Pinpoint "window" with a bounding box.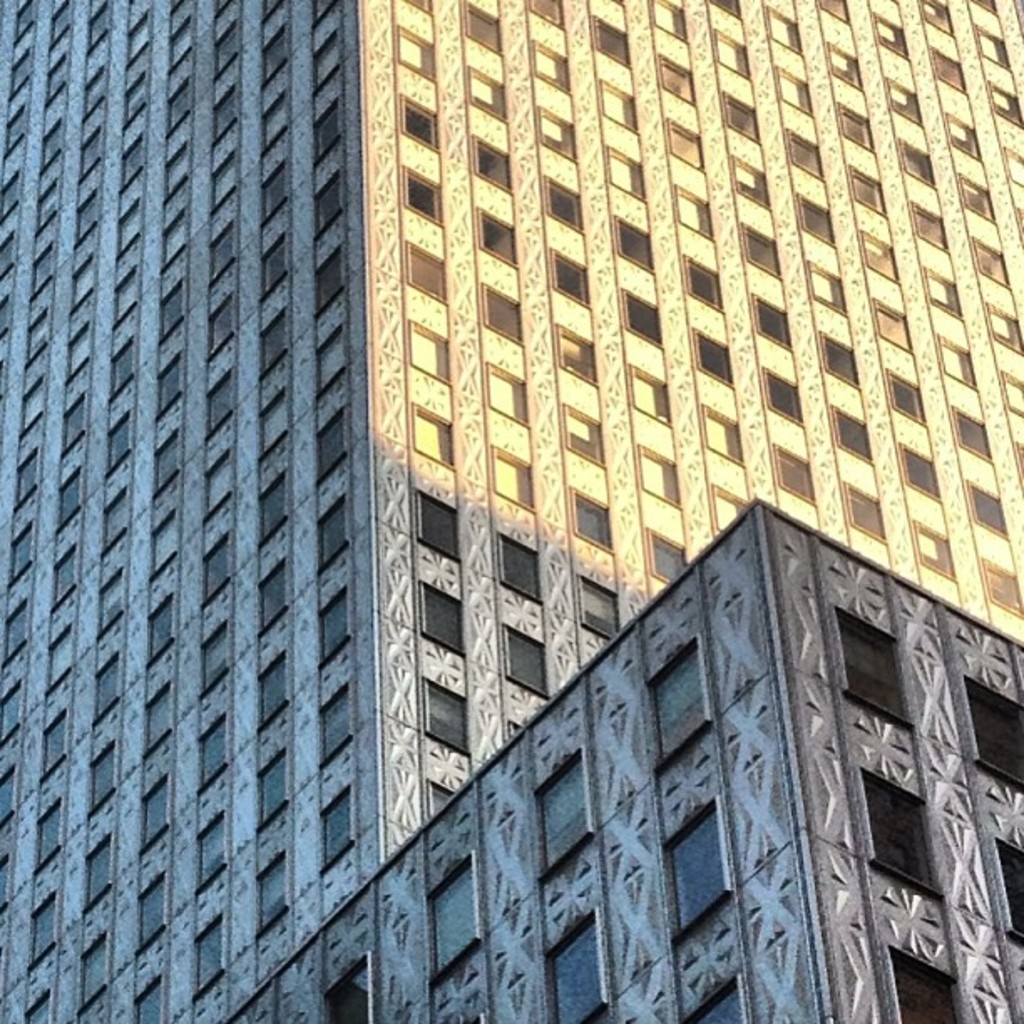
BBox(417, 490, 457, 561).
